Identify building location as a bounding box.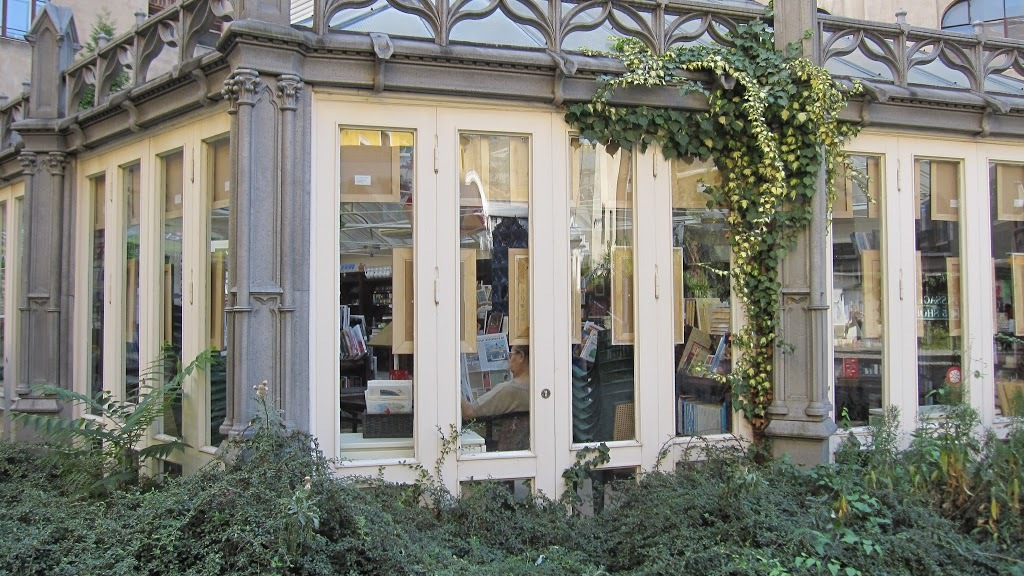
bbox=(0, 0, 1023, 514).
